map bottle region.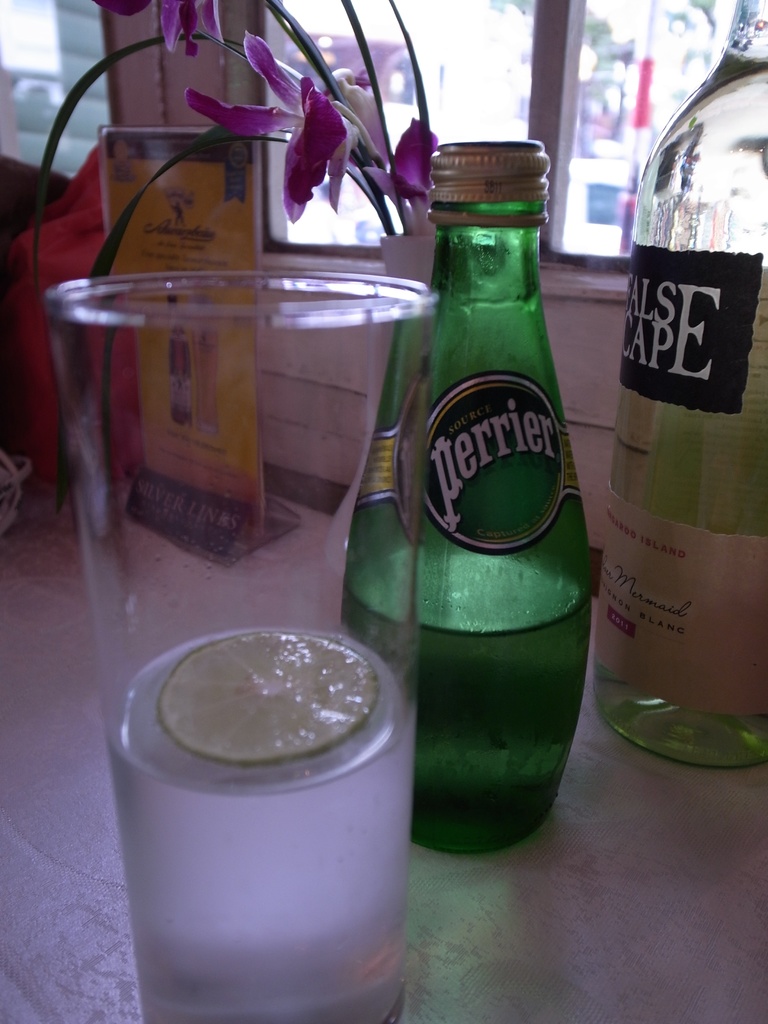
Mapped to <region>380, 123, 588, 869</region>.
